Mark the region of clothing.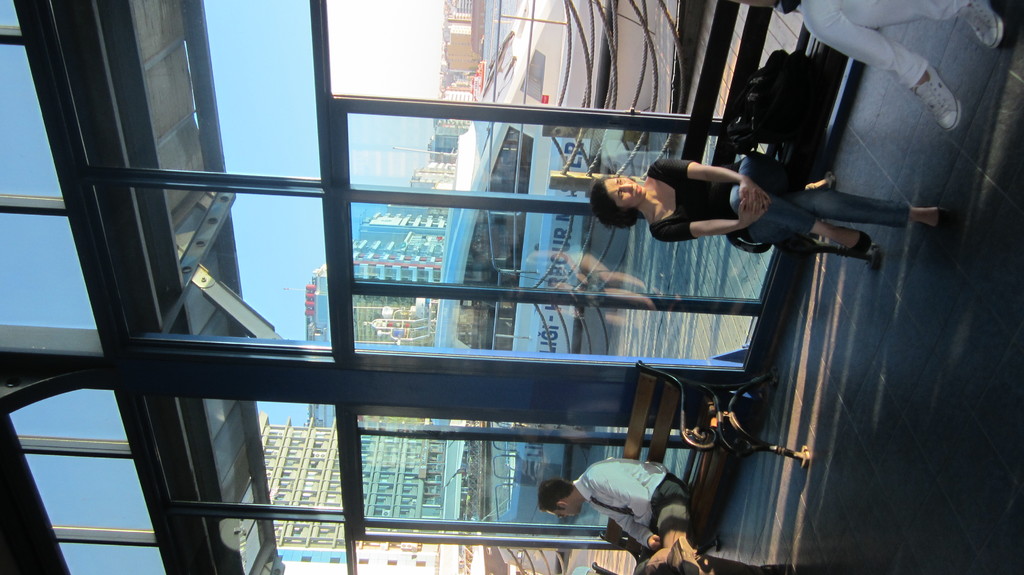
Region: bbox=(548, 445, 701, 542).
